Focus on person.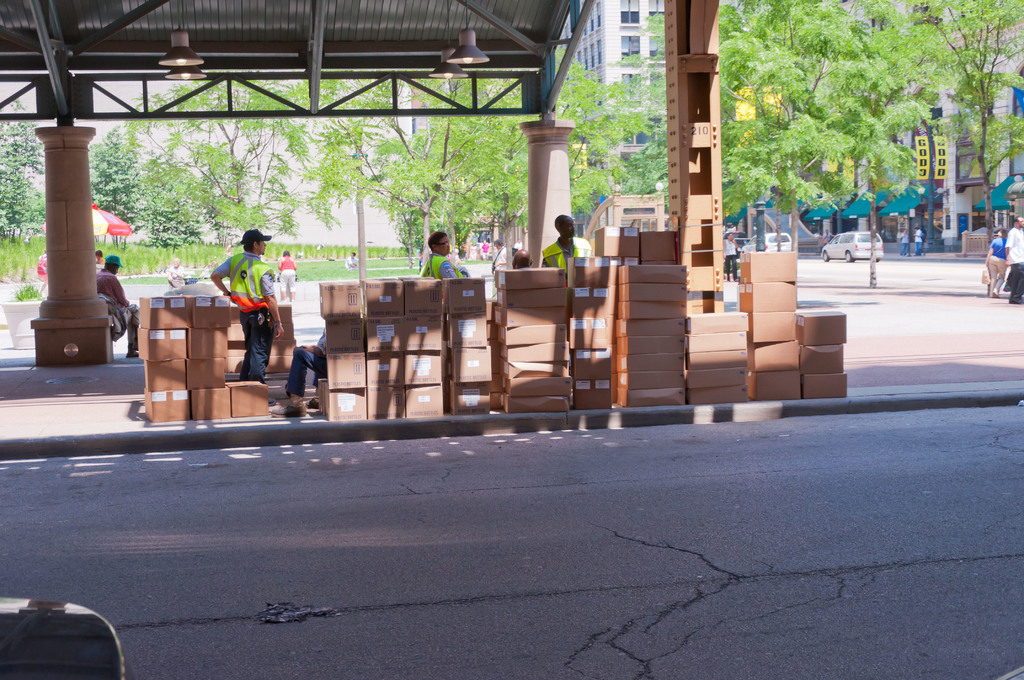
Focused at l=511, t=245, r=540, b=269.
